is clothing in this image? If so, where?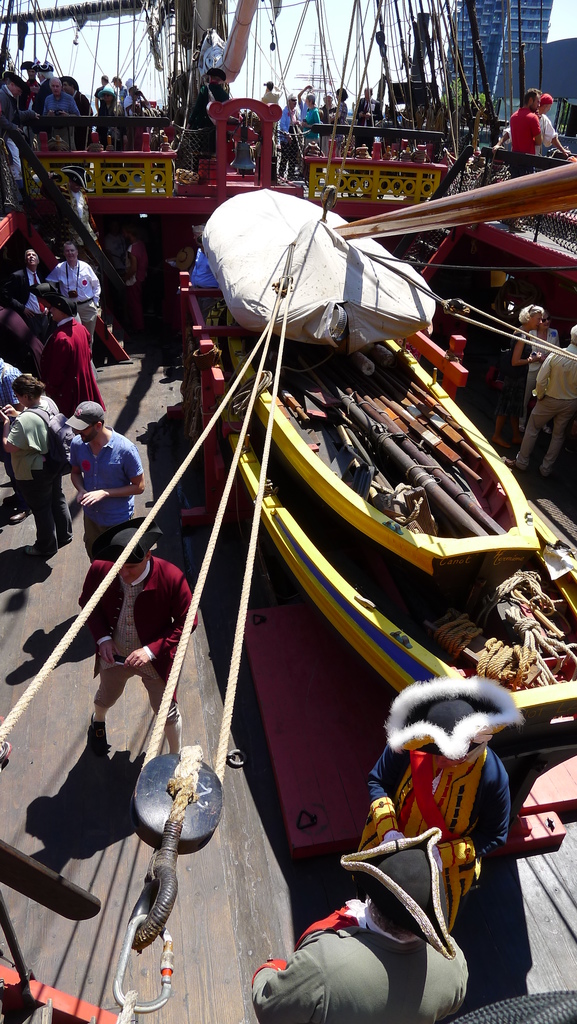
Yes, at [15,404,72,479].
